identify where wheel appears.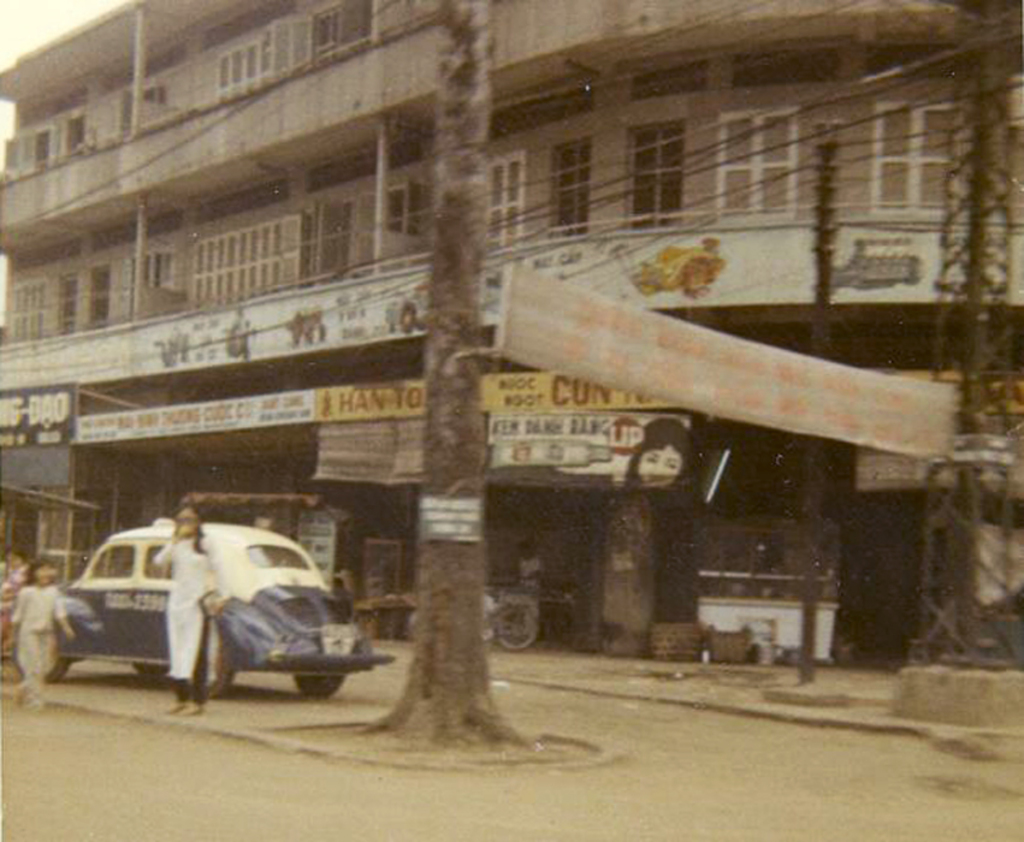
Appears at region(16, 656, 72, 687).
